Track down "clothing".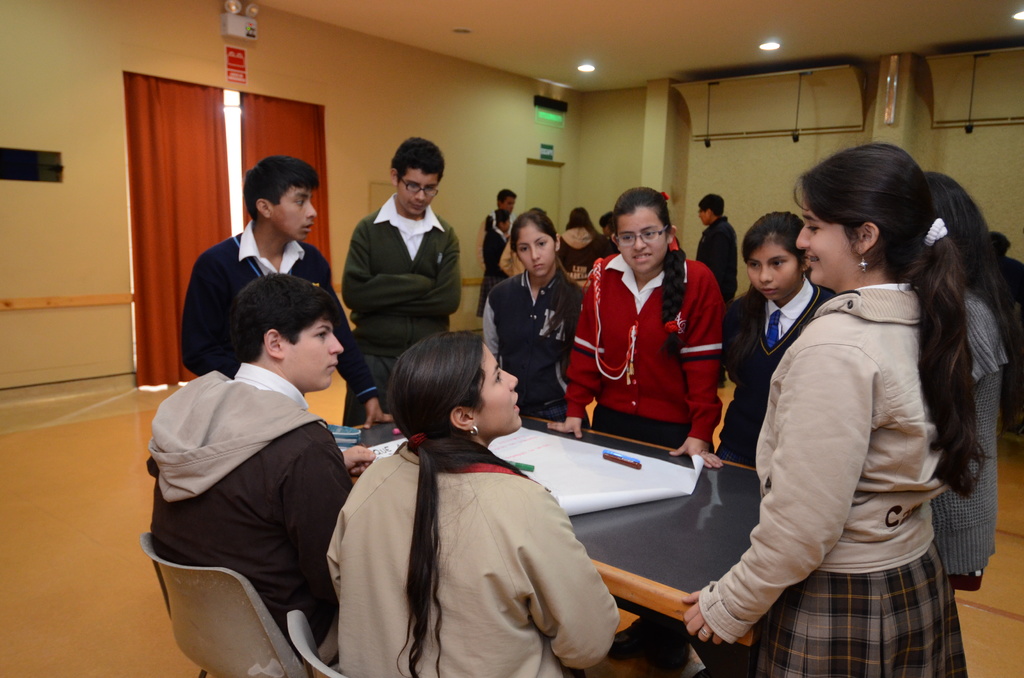
Tracked to [x1=337, y1=193, x2=456, y2=405].
